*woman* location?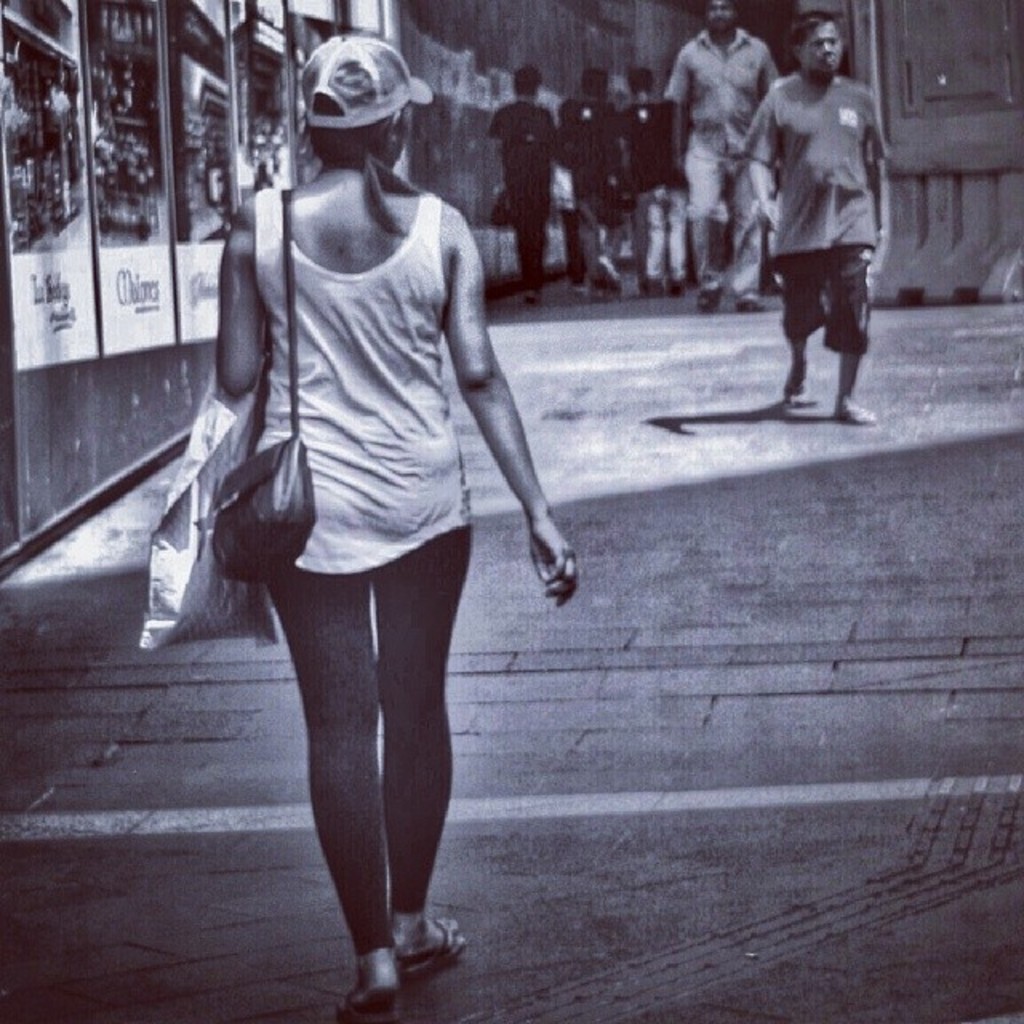
(131,66,544,946)
